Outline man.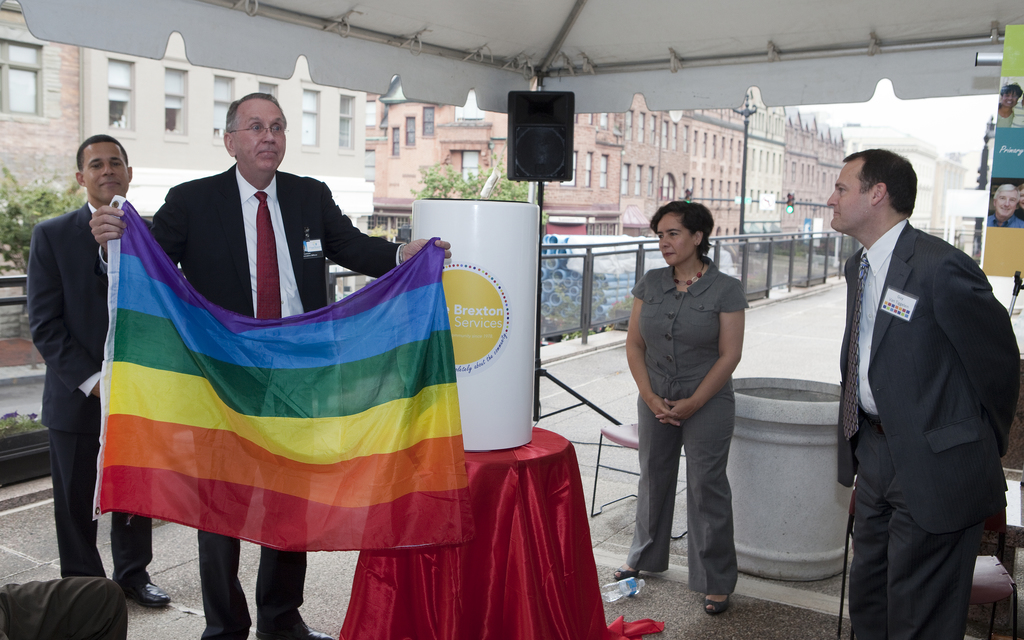
Outline: bbox(998, 83, 1023, 128).
